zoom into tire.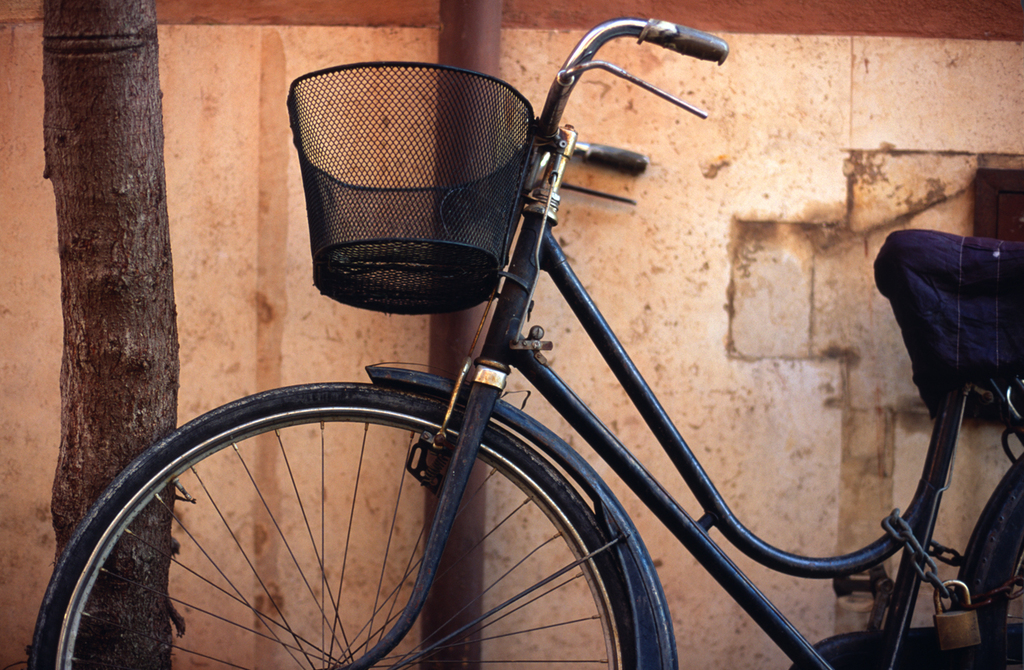
Zoom target: region(21, 382, 649, 669).
